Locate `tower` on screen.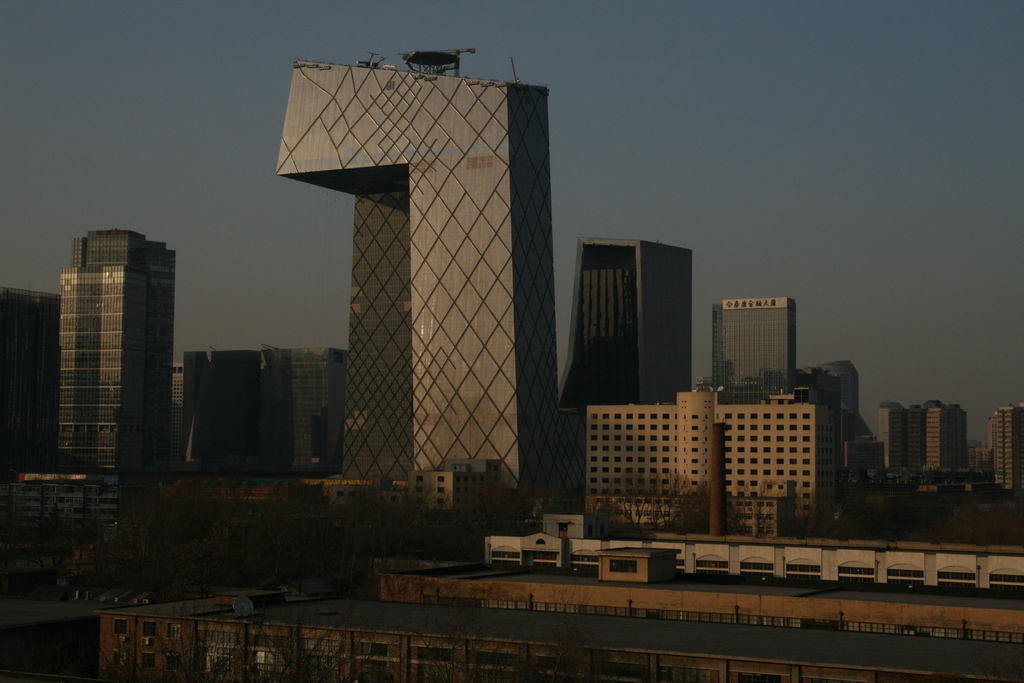
On screen at {"left": 559, "top": 234, "right": 690, "bottom": 504}.
